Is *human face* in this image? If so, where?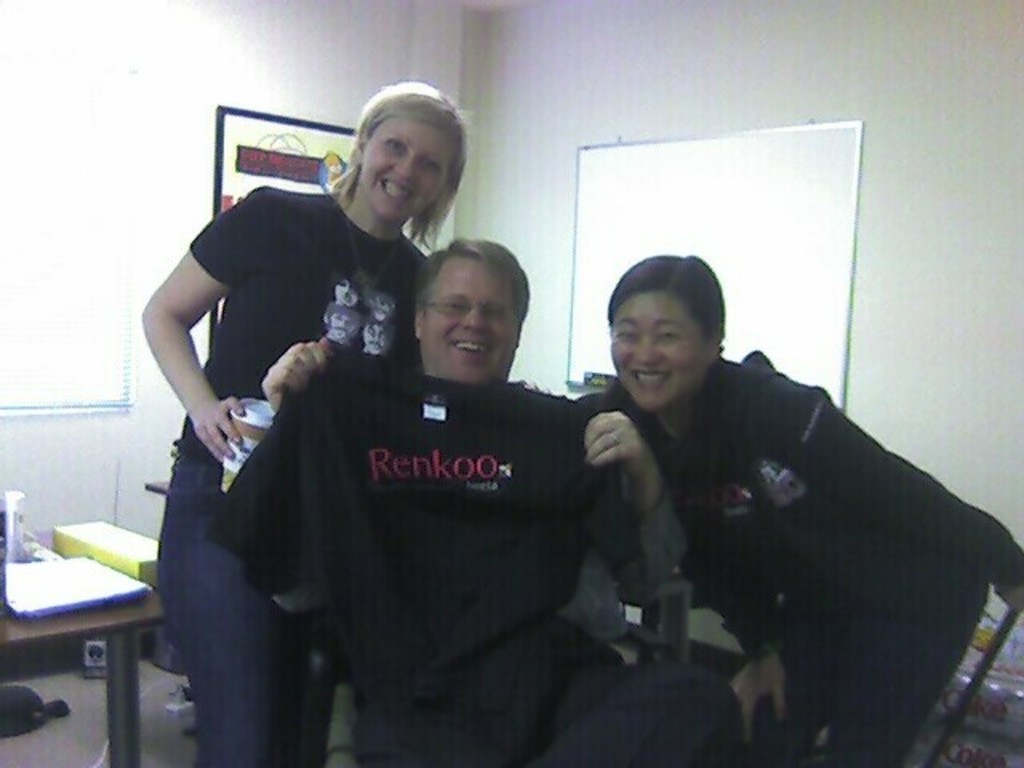
Yes, at bbox=(606, 288, 712, 406).
